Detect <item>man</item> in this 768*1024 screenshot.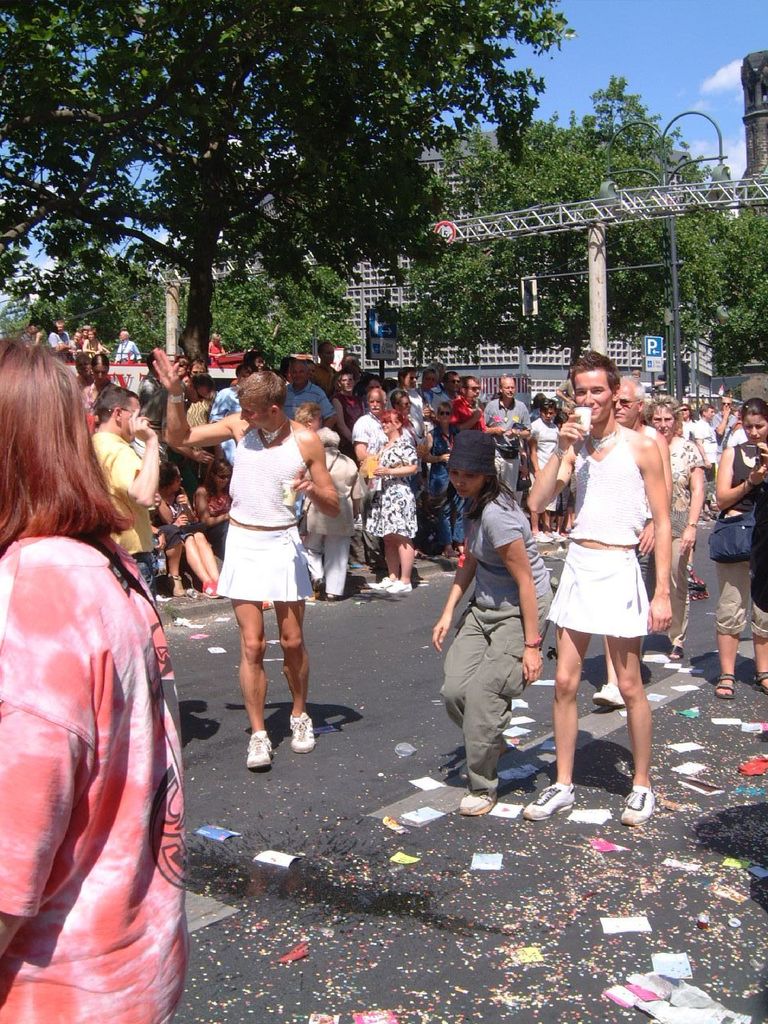
Detection: [x1=290, y1=358, x2=332, y2=424].
